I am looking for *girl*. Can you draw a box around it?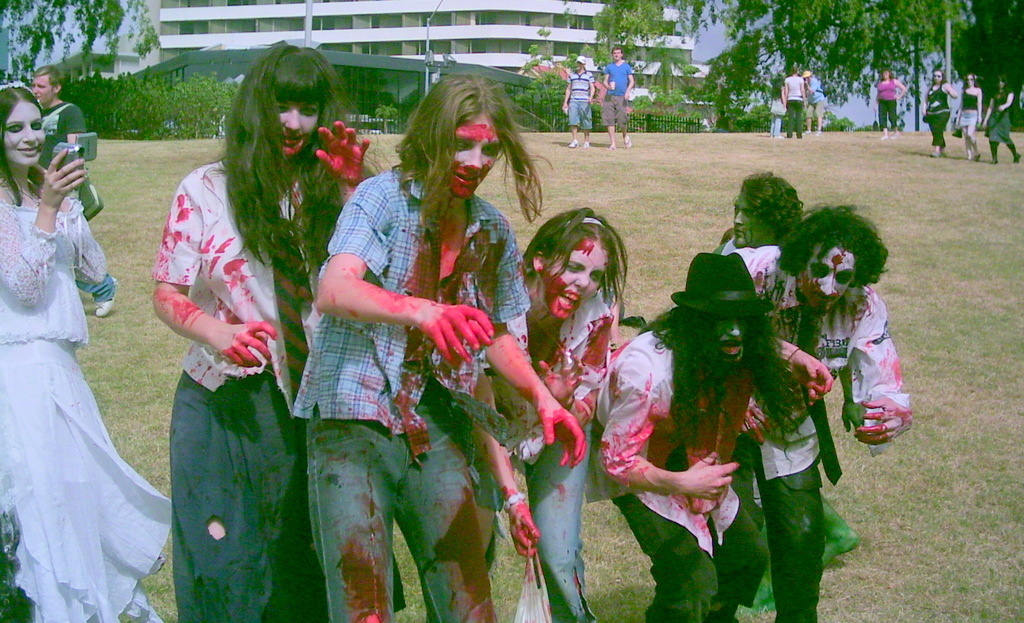
Sure, the bounding box is bbox=[0, 83, 185, 622].
